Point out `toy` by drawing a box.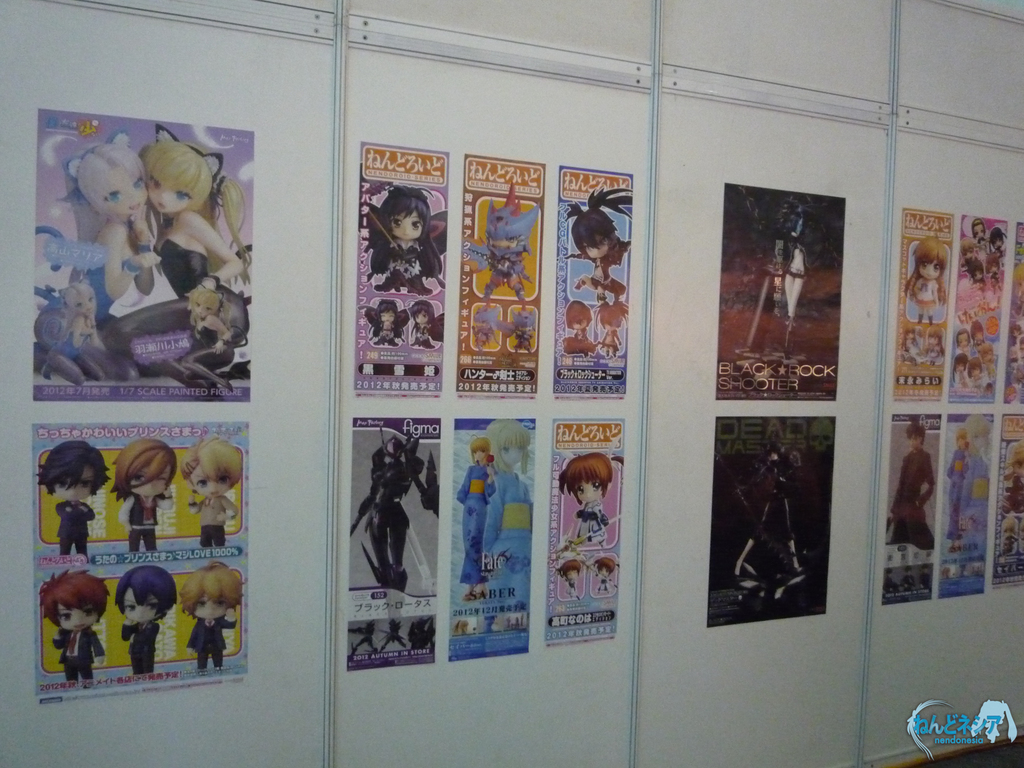
locate(374, 187, 450, 296).
